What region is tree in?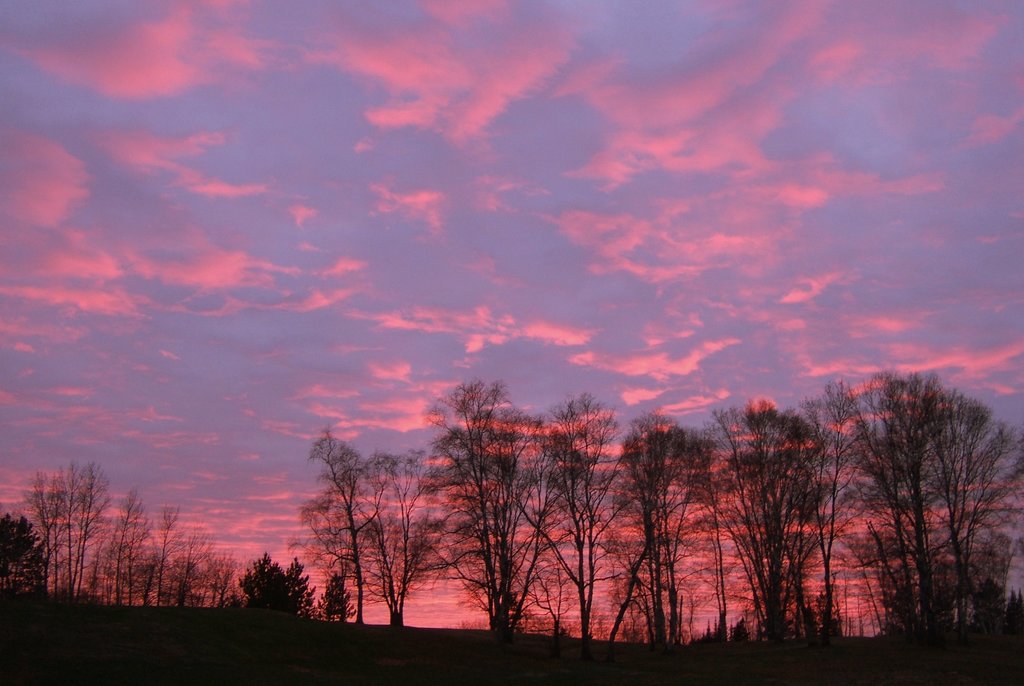
bbox=[810, 365, 1017, 685].
